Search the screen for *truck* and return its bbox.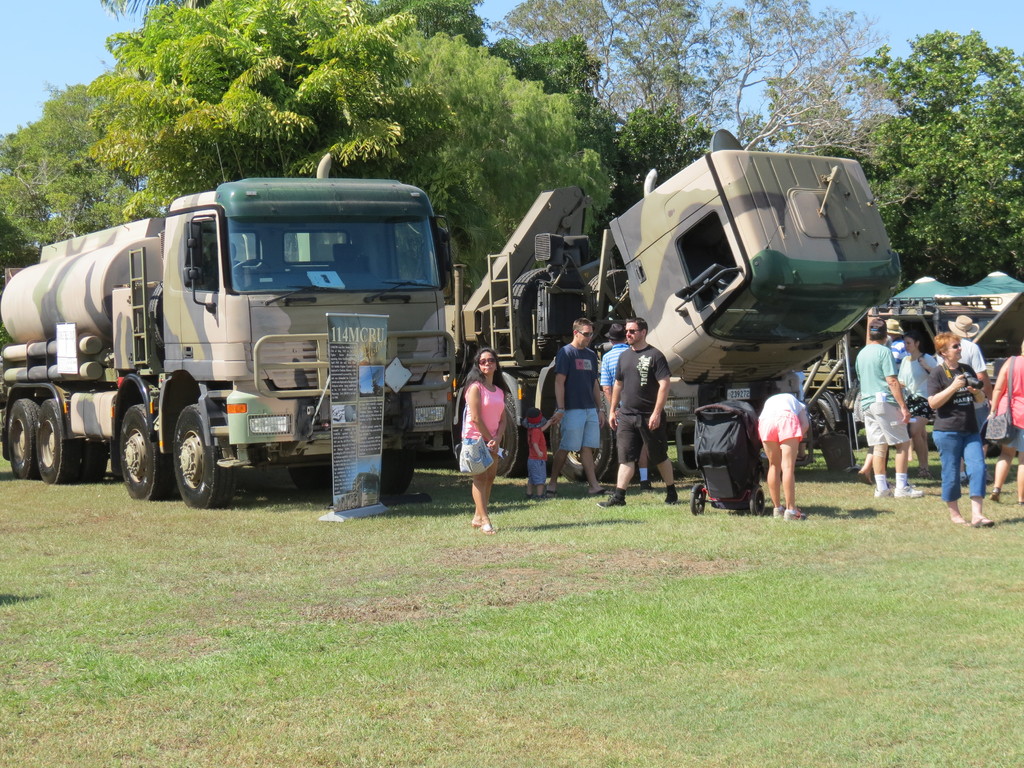
Found: pyautogui.locateOnScreen(799, 292, 1023, 451).
